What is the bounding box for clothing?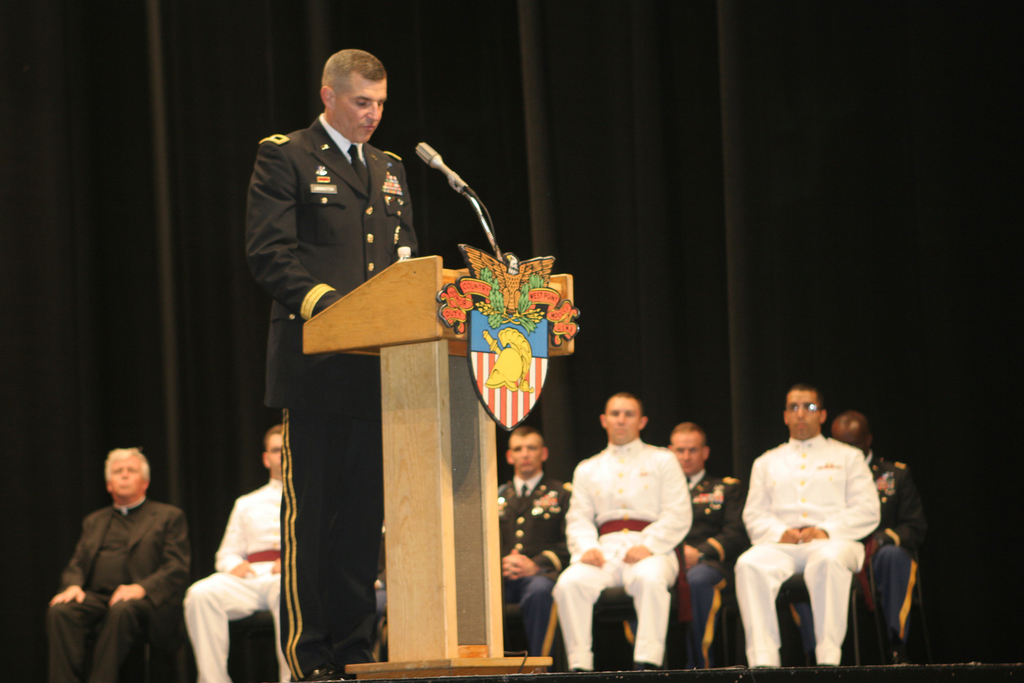
rect(241, 119, 428, 678).
